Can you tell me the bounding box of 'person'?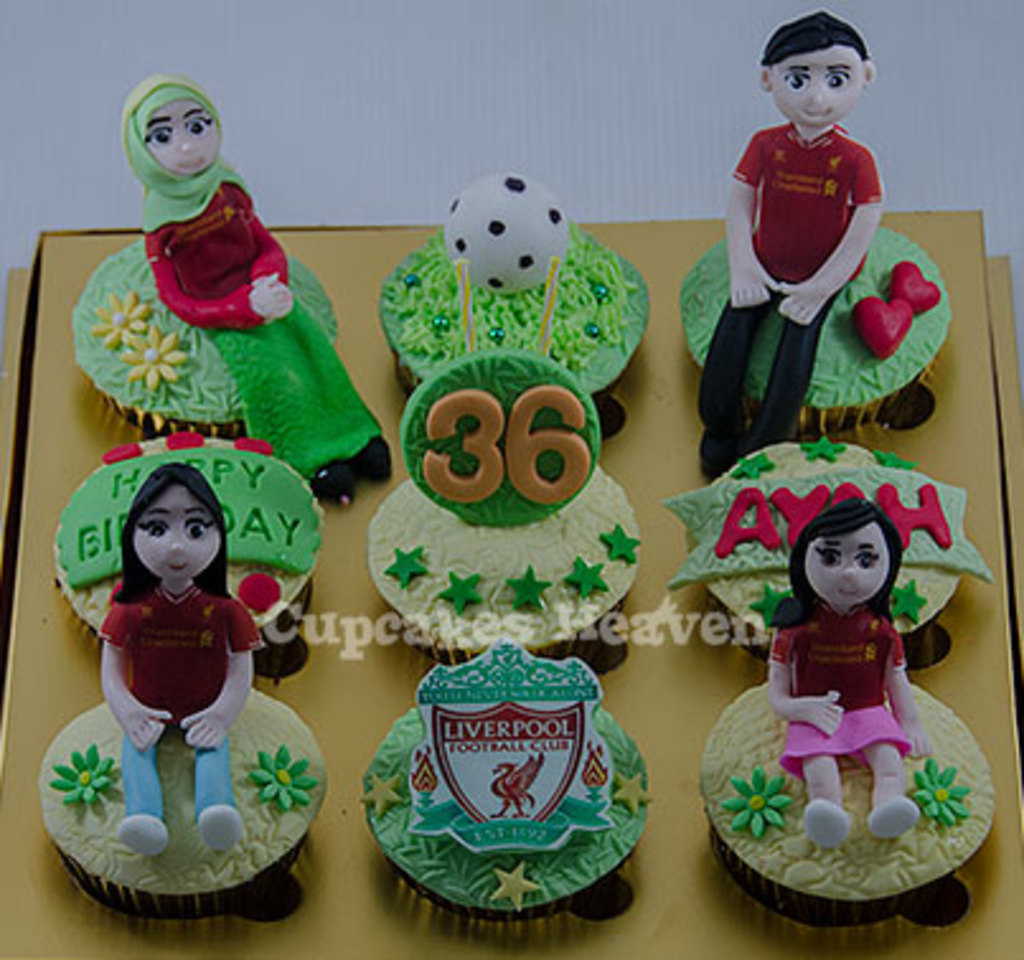
bbox(112, 465, 257, 866).
